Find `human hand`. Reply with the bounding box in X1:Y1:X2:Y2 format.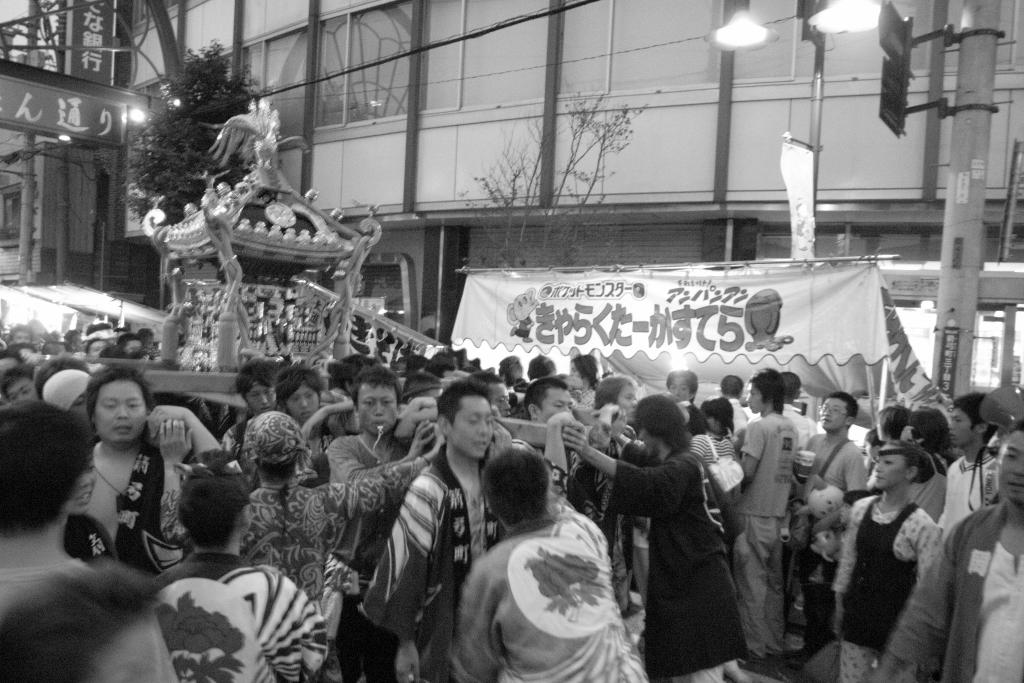
145:403:190:443.
